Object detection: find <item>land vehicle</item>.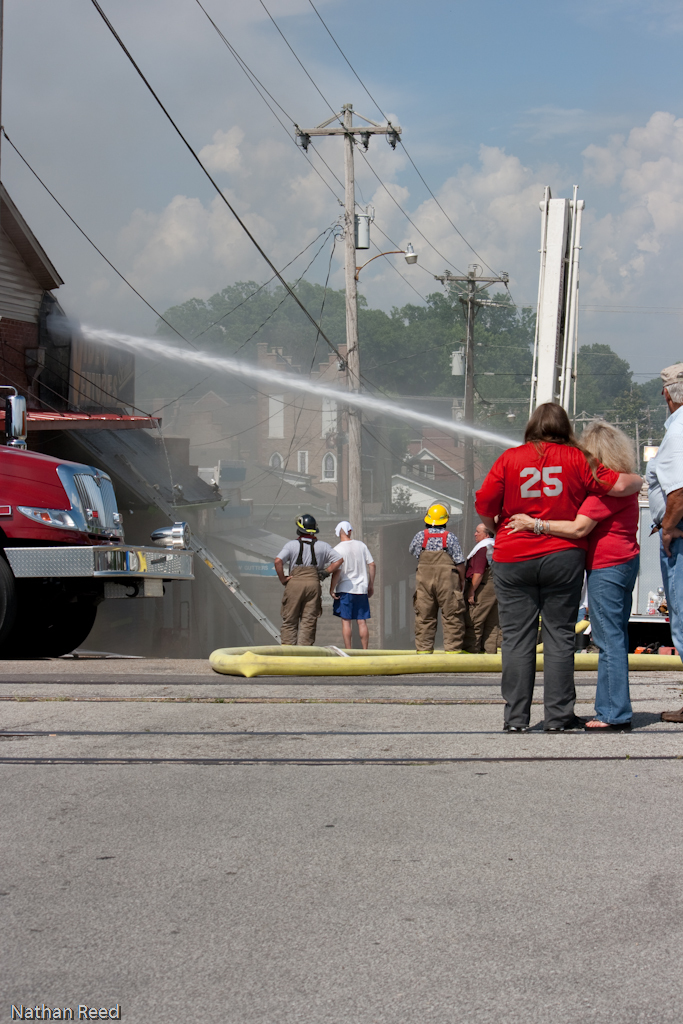
BBox(5, 440, 203, 632).
